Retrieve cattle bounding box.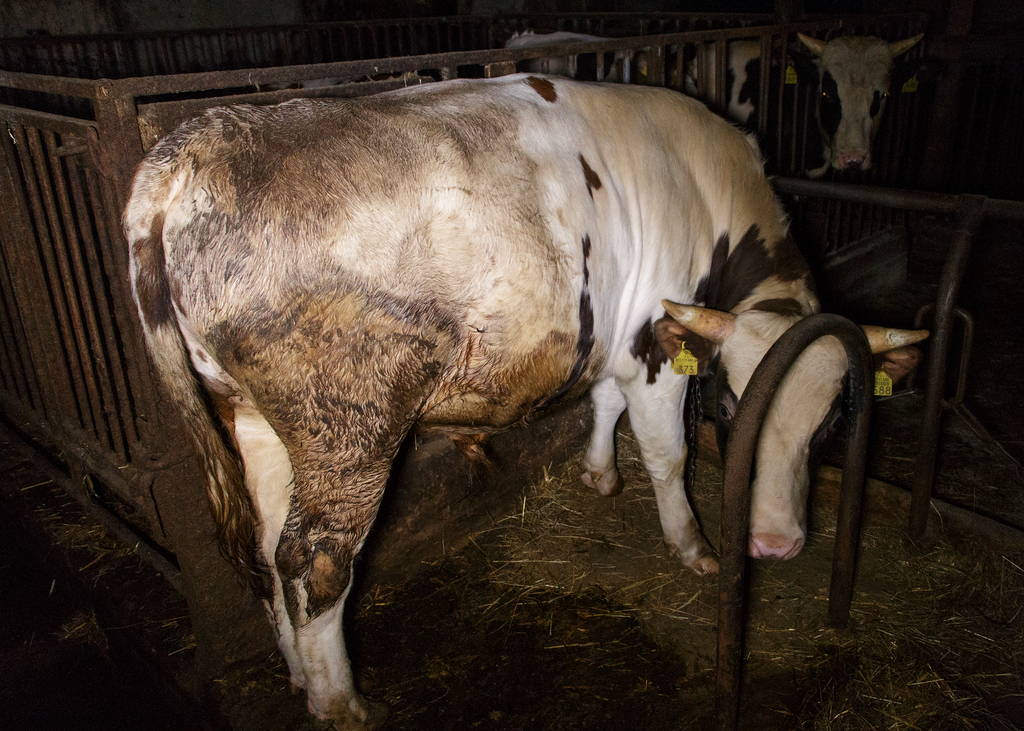
Bounding box: locate(502, 31, 927, 204).
